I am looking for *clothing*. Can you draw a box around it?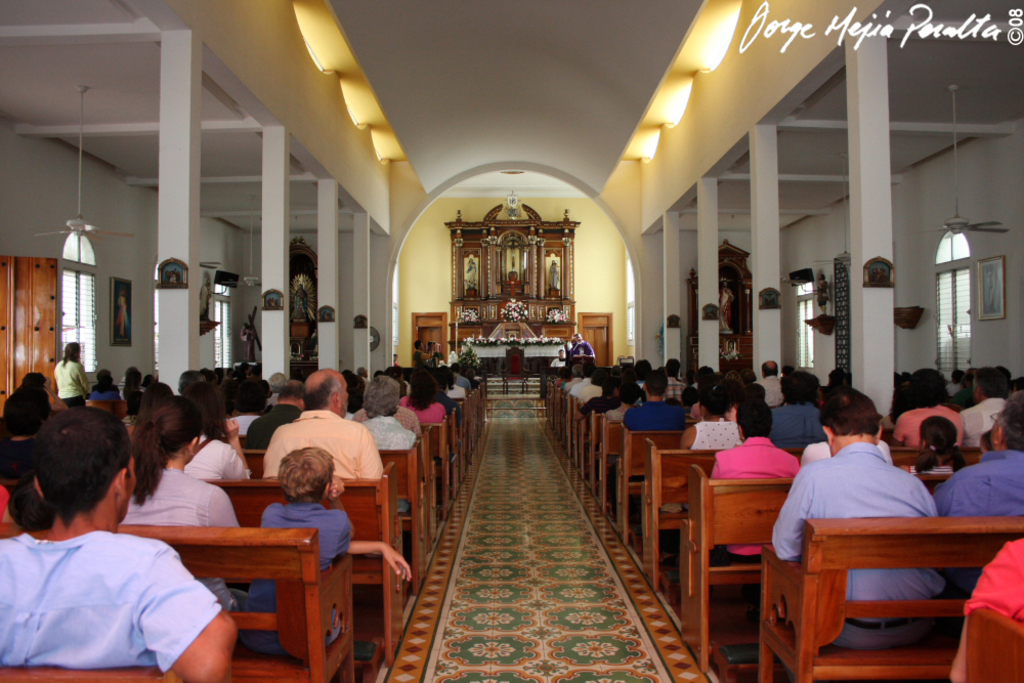
Sure, the bounding box is box(184, 427, 251, 479).
